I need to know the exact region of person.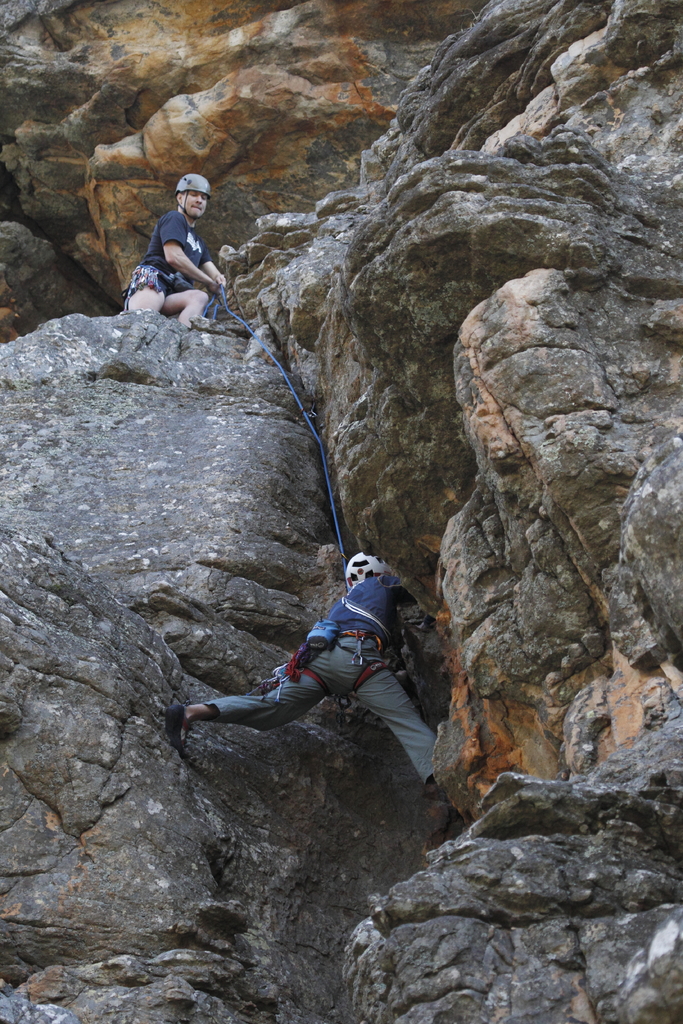
Region: [x1=170, y1=549, x2=436, y2=806].
